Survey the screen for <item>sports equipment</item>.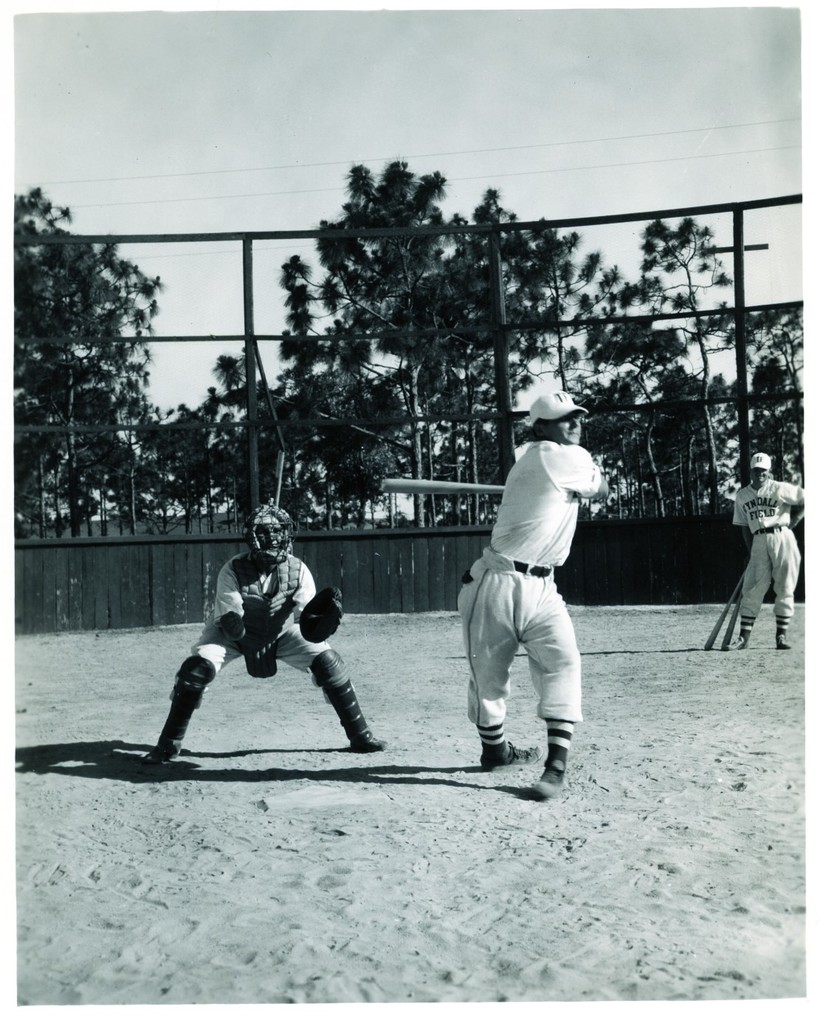
Survey found: box=[724, 604, 736, 651].
